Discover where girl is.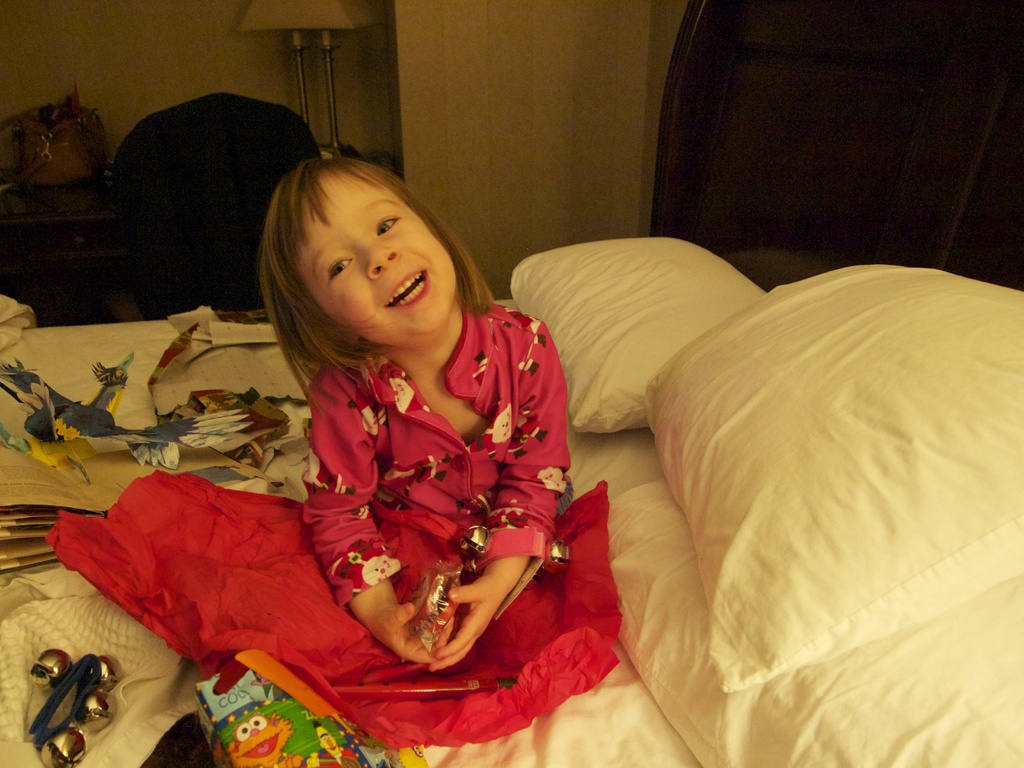
Discovered at (x1=49, y1=159, x2=625, y2=754).
